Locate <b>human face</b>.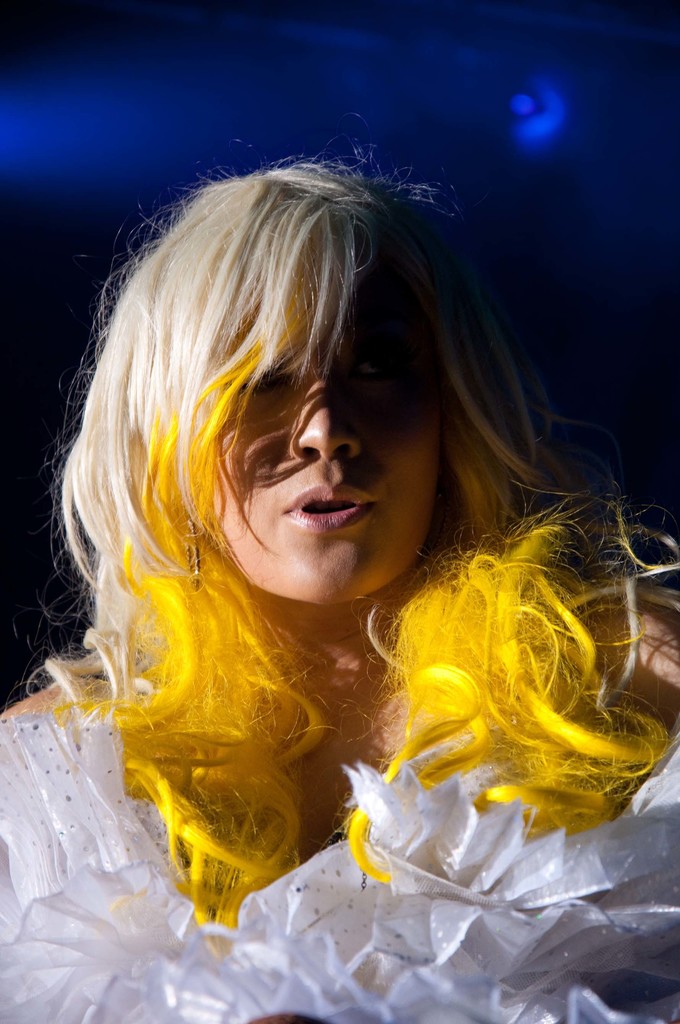
Bounding box: rect(210, 264, 439, 604).
